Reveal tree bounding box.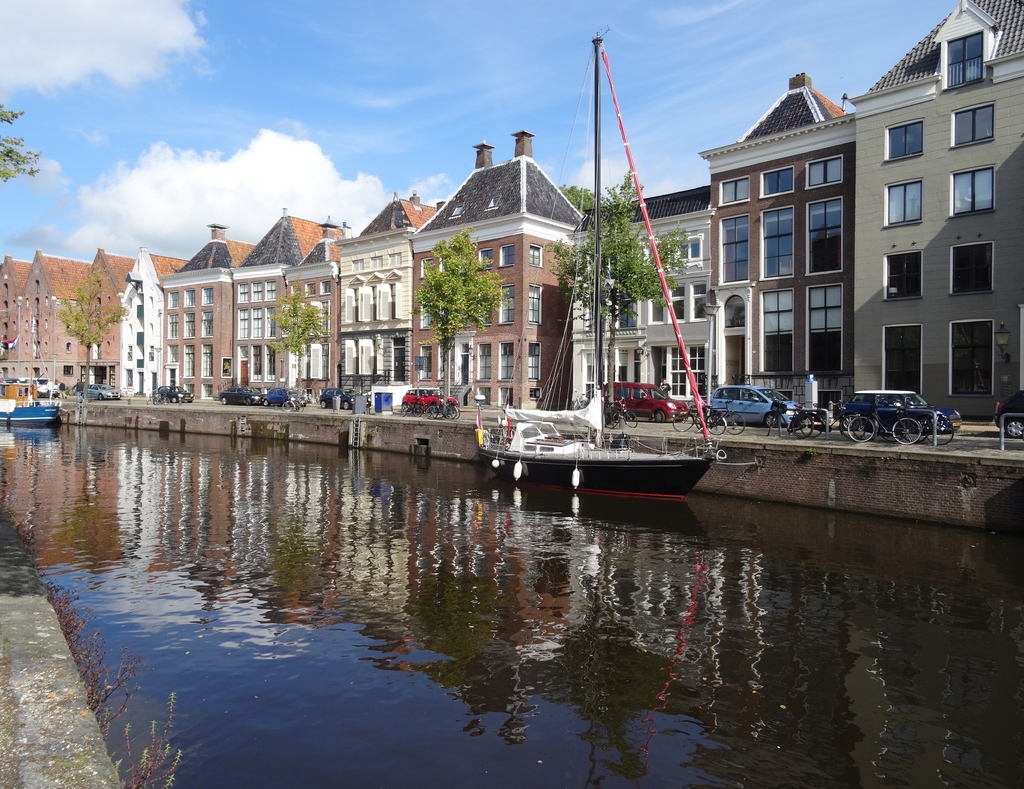
Revealed: box=[0, 99, 47, 181].
